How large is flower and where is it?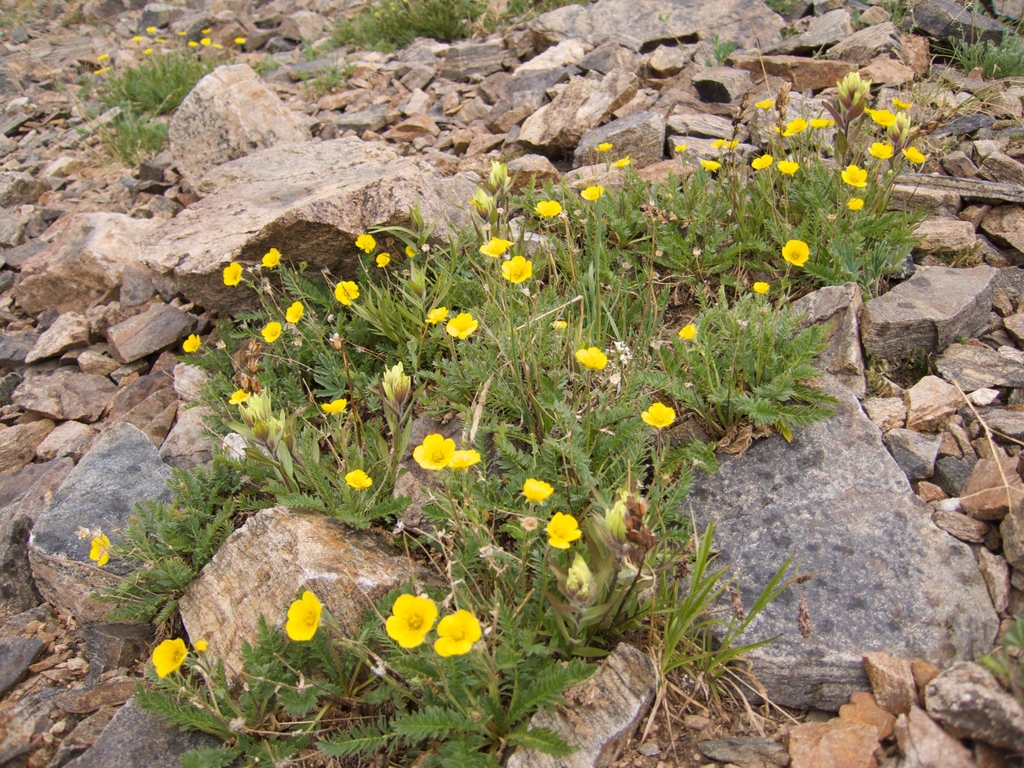
Bounding box: (753, 281, 771, 296).
